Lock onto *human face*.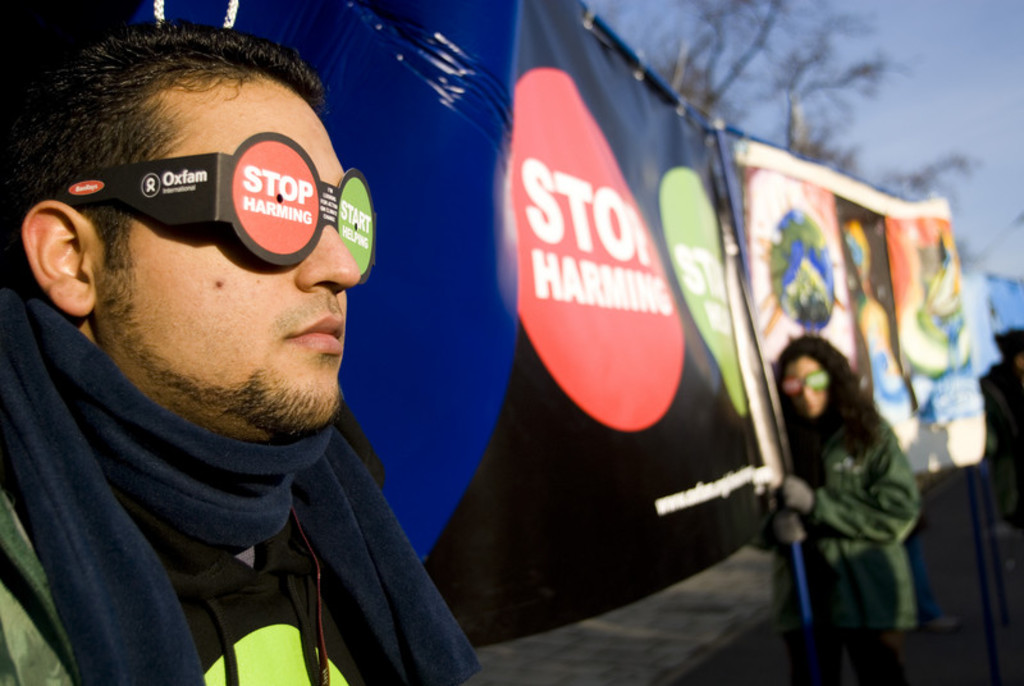
Locked: crop(776, 355, 828, 415).
